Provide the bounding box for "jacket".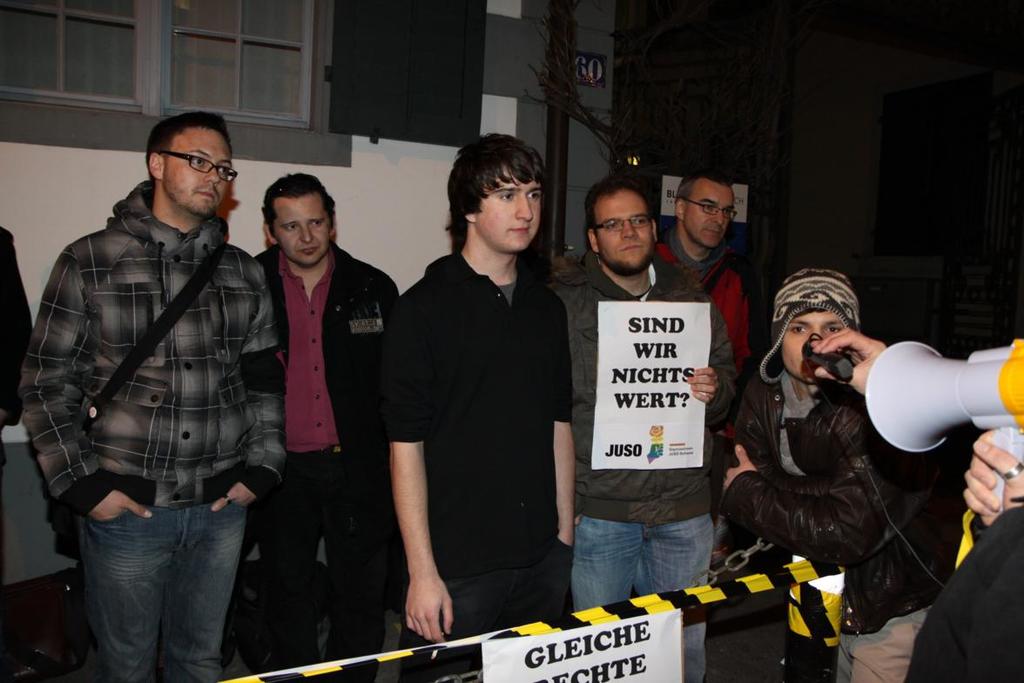
(left=253, top=240, right=403, bottom=475).
